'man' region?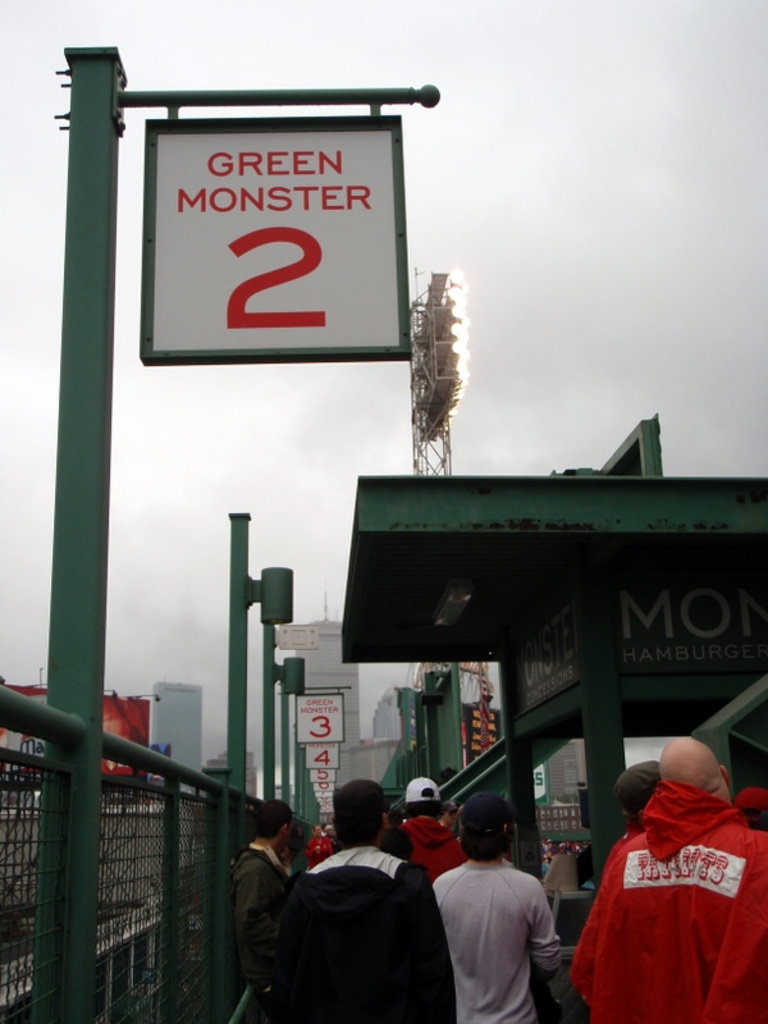
229,800,293,1010
